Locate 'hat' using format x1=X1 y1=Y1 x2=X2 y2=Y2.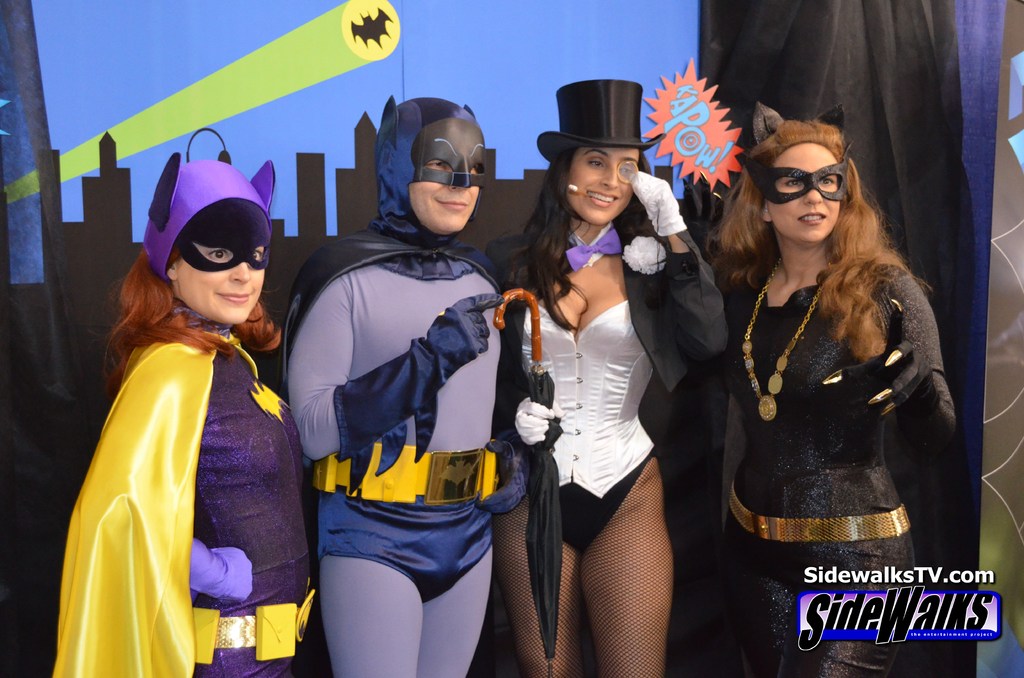
x1=535 y1=81 x2=670 y2=165.
